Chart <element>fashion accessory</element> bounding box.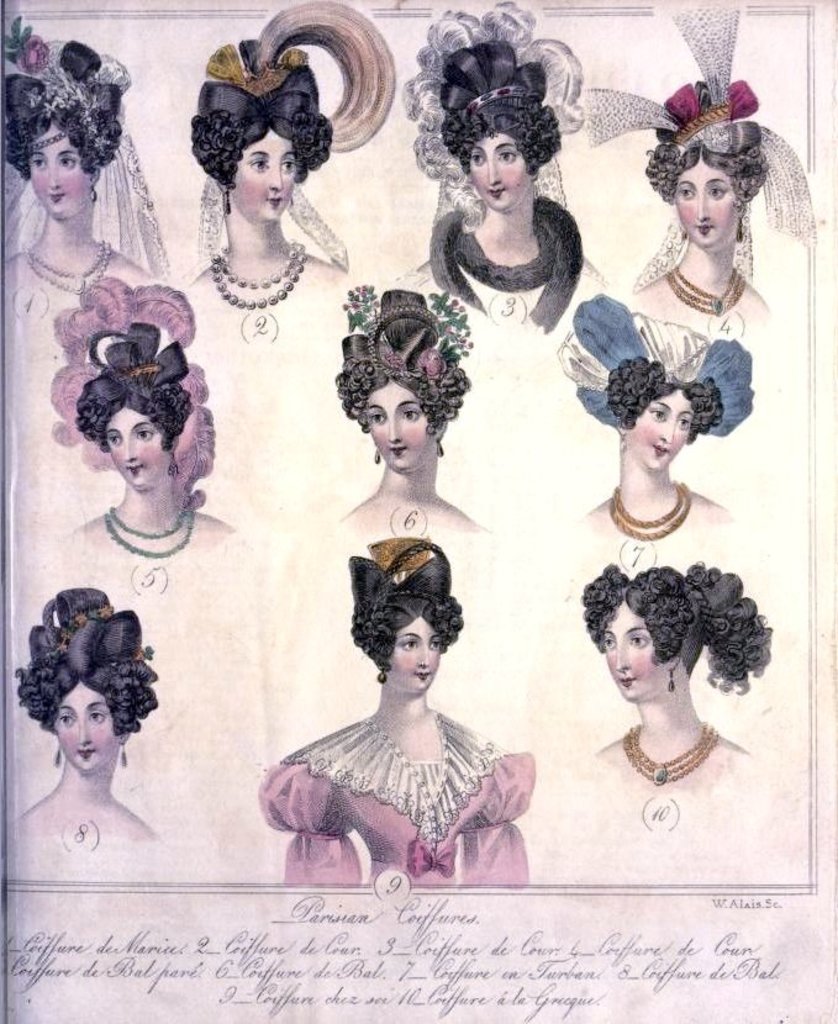
Charted: locate(121, 735, 126, 770).
